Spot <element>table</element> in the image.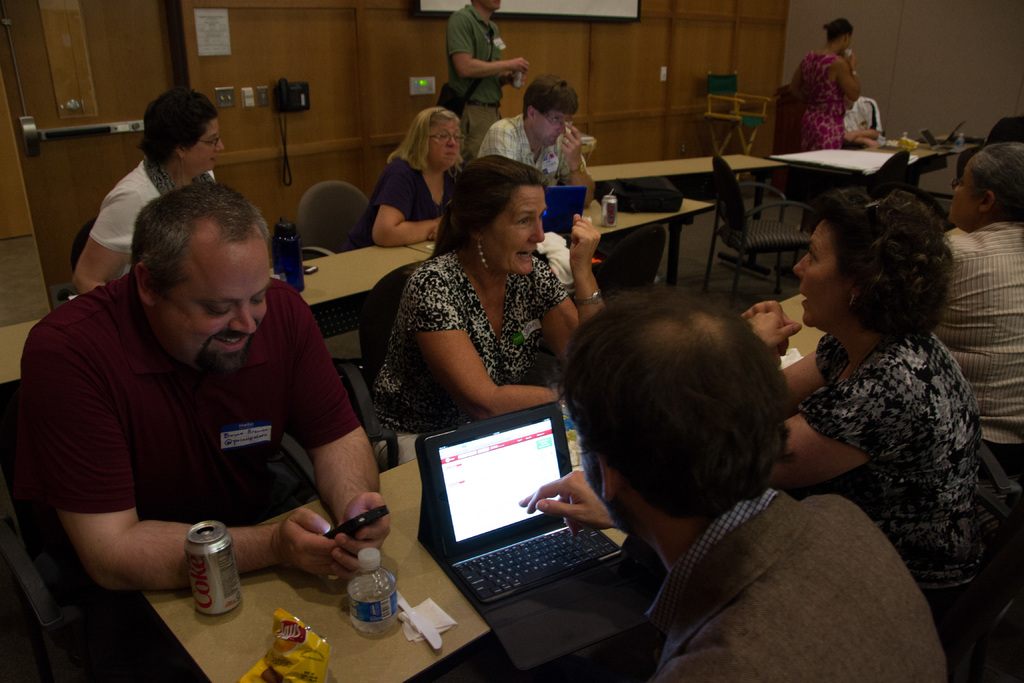
<element>table</element> found at Rect(582, 147, 785, 222).
